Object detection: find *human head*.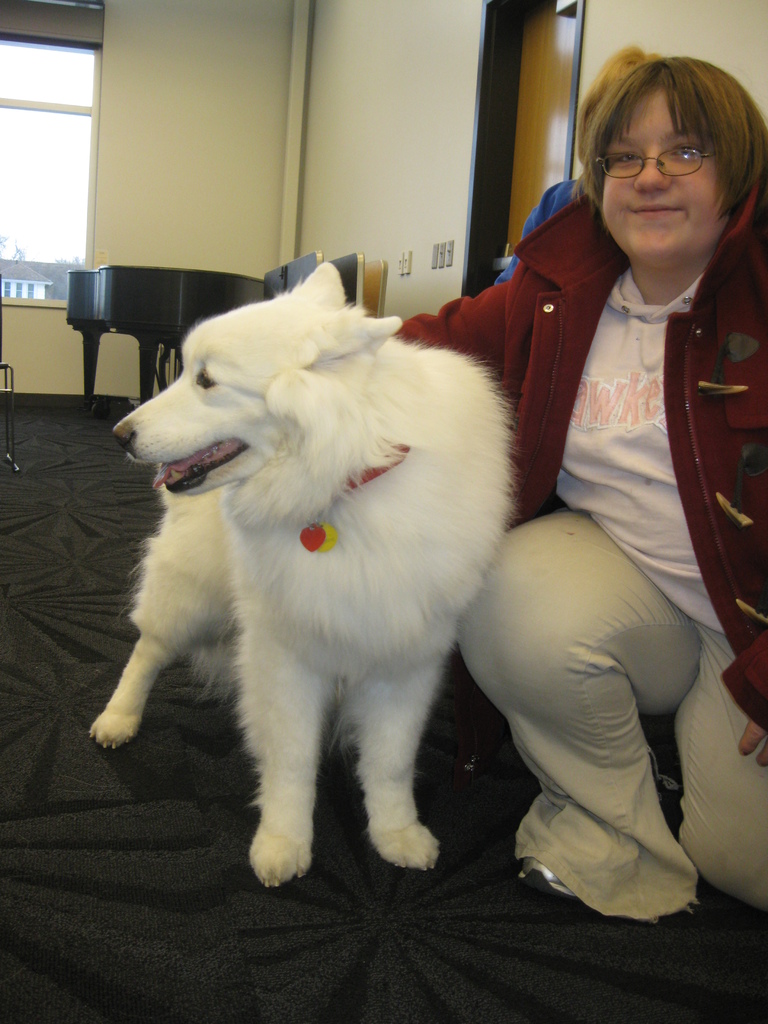
[x1=570, y1=45, x2=661, y2=159].
